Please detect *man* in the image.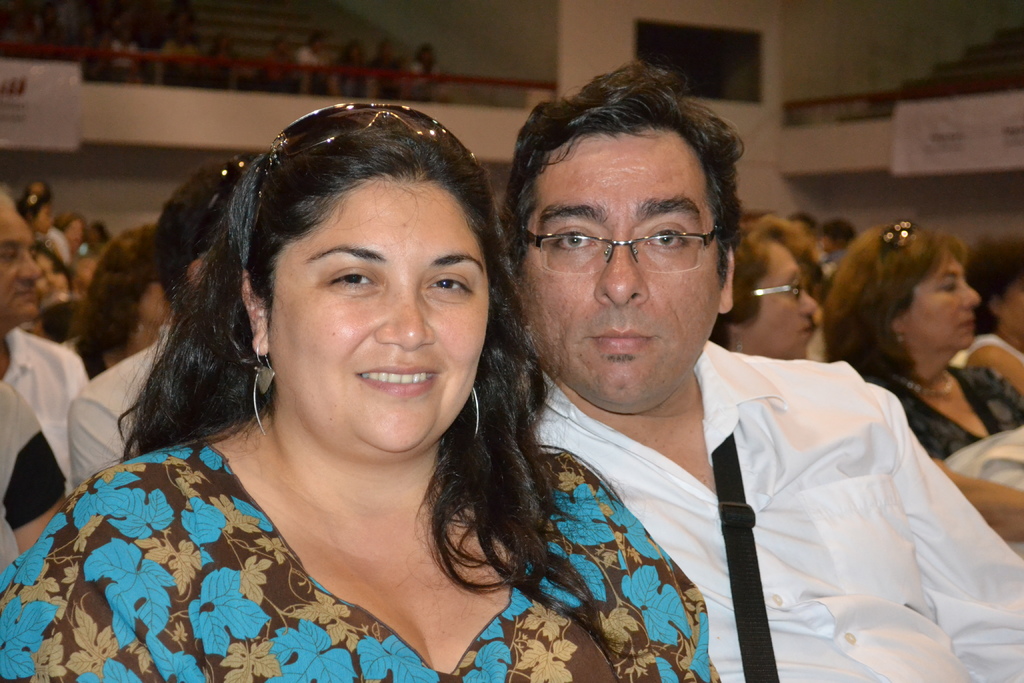
crop(388, 117, 948, 677).
